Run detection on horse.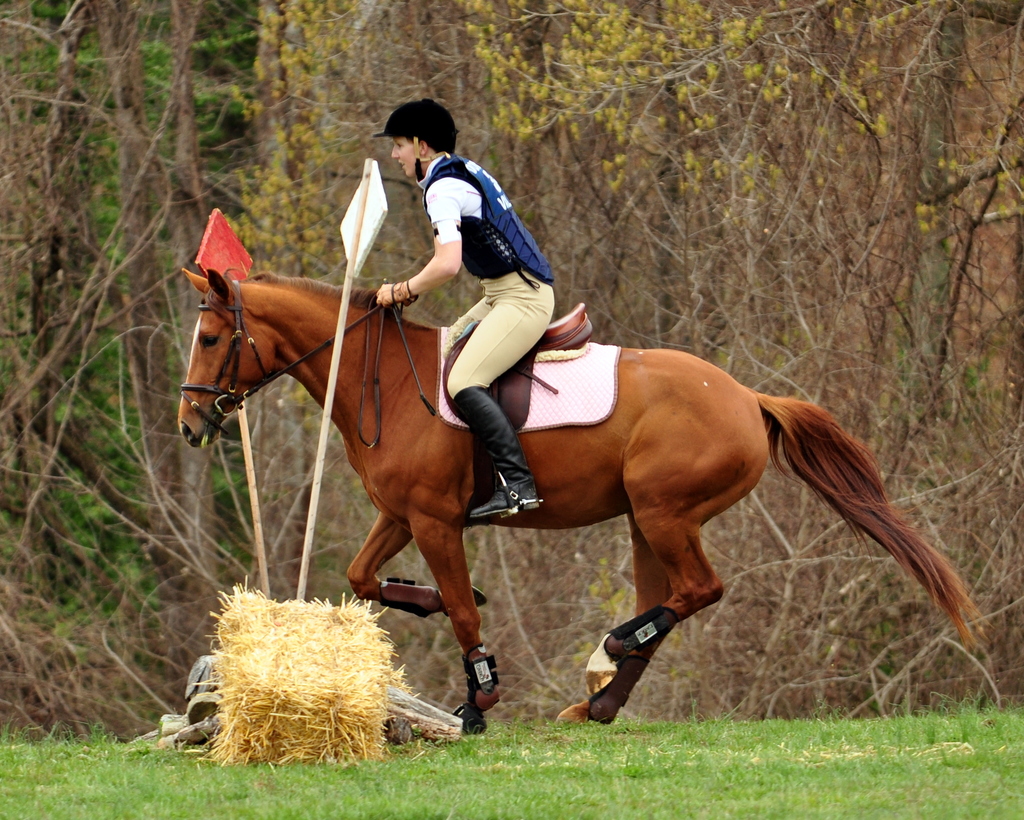
Result: (left=175, top=266, right=997, bottom=725).
